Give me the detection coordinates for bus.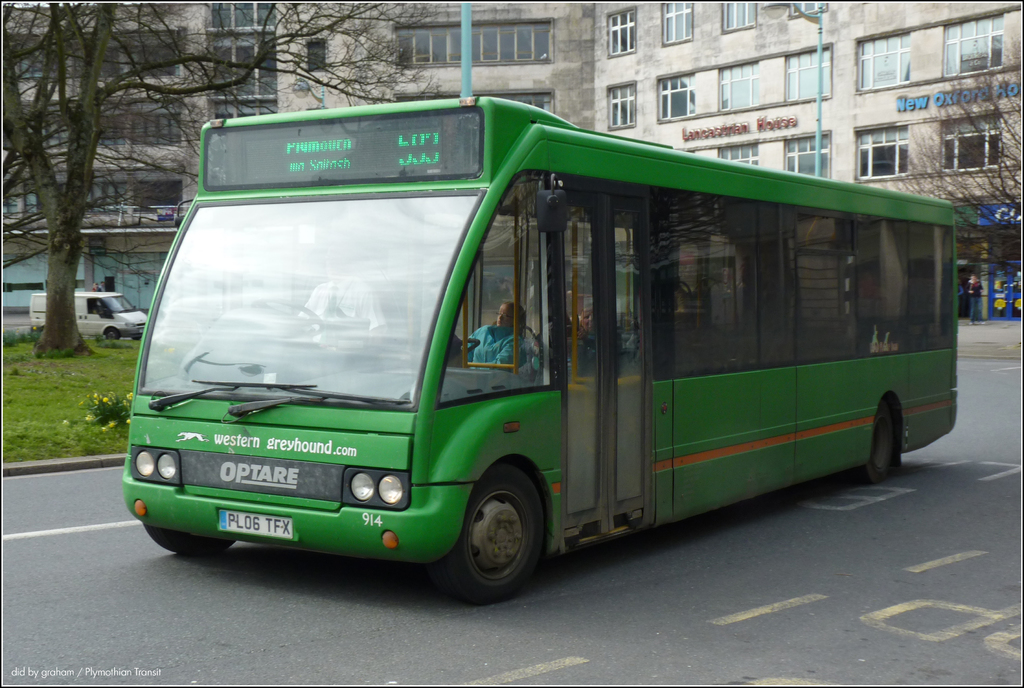
BBox(28, 290, 150, 347).
